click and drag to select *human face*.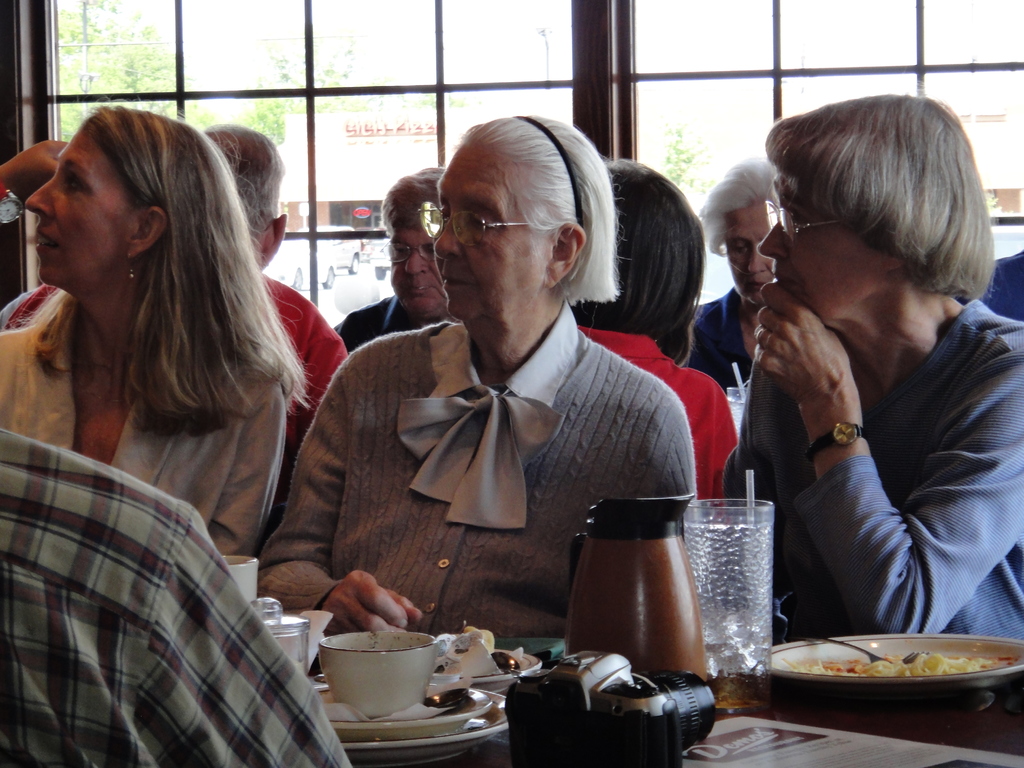
Selection: <box>433,143,547,331</box>.
